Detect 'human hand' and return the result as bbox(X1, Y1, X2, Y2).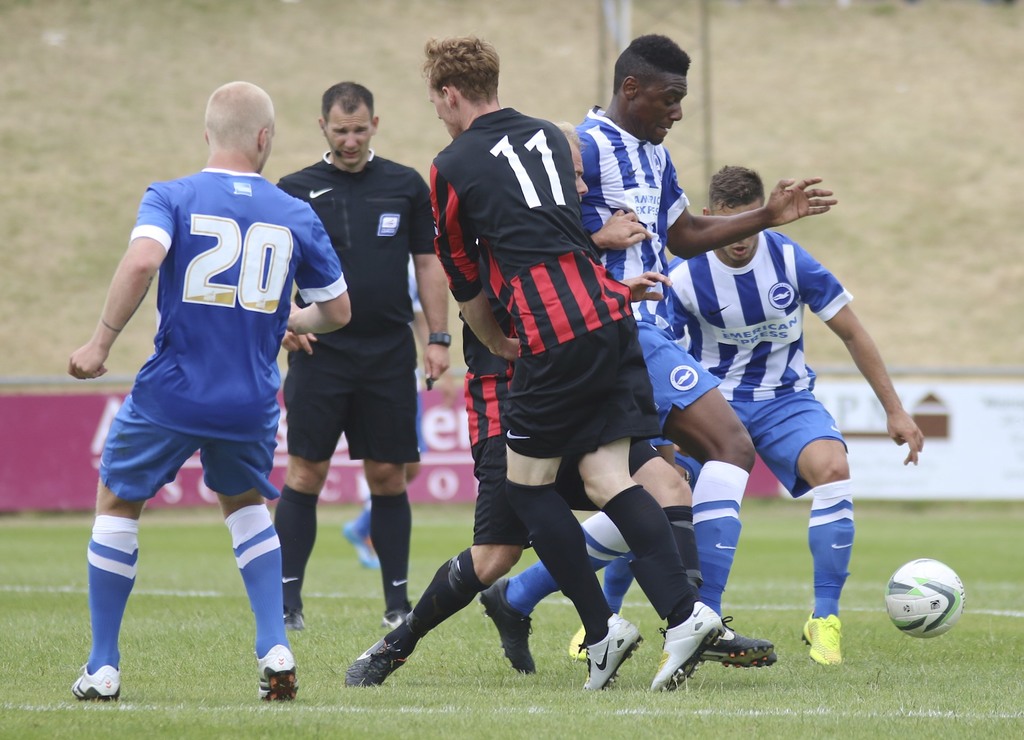
bbox(288, 299, 304, 333).
